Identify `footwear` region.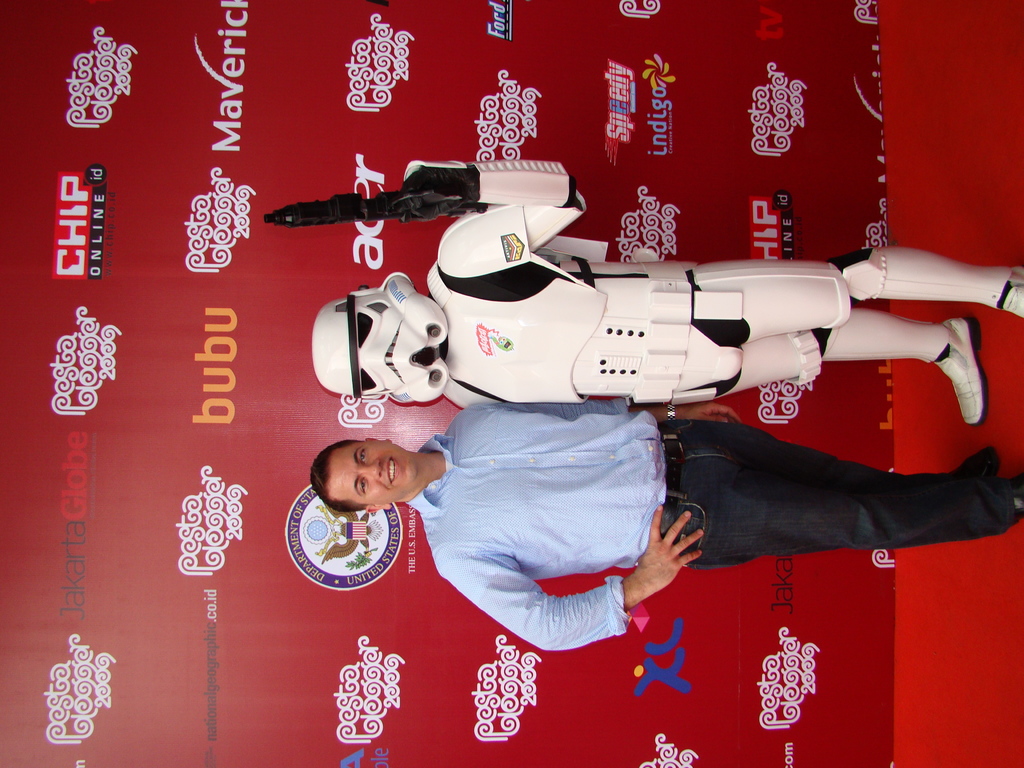
Region: <box>957,442,1004,477</box>.
